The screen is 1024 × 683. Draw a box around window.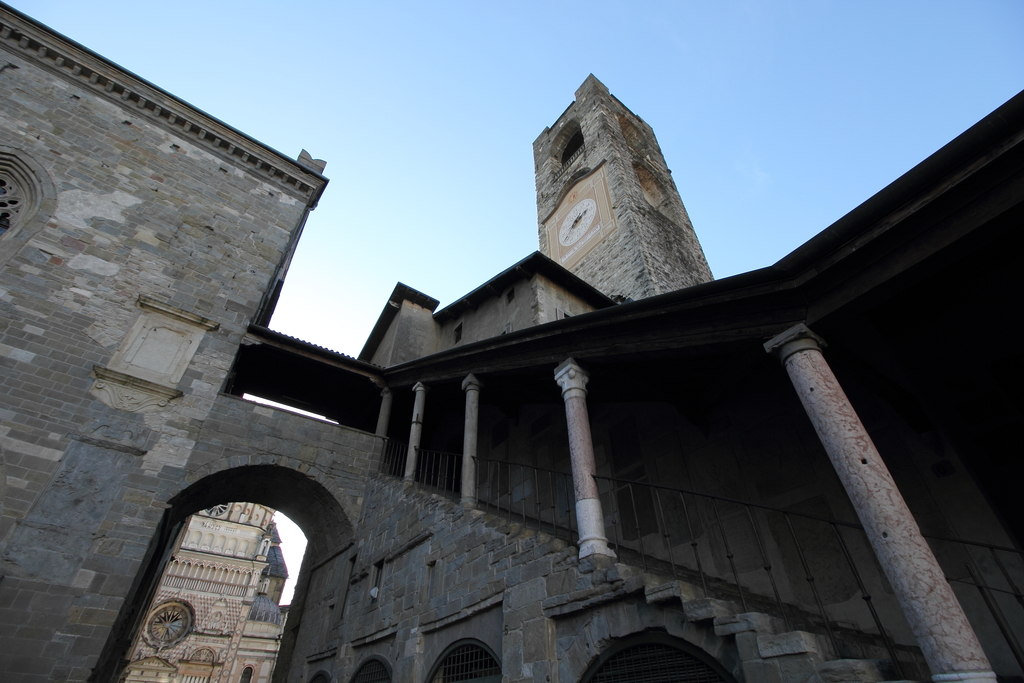
(x1=348, y1=652, x2=392, y2=682).
